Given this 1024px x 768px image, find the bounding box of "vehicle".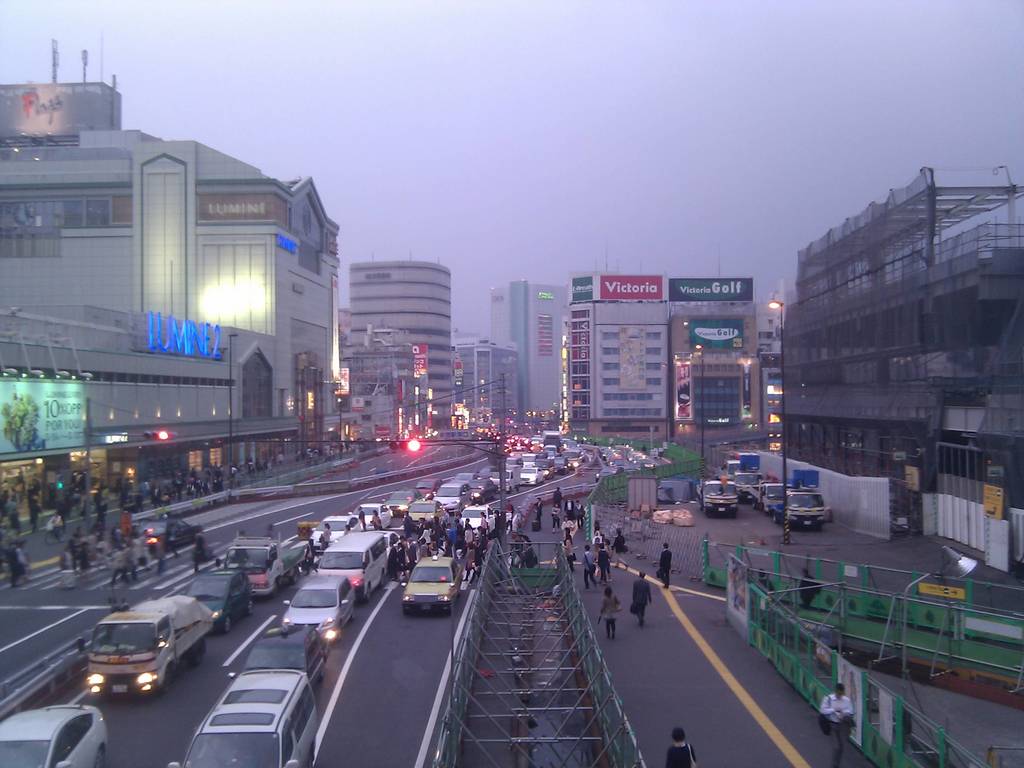
{"x1": 460, "y1": 500, "x2": 497, "y2": 538}.
